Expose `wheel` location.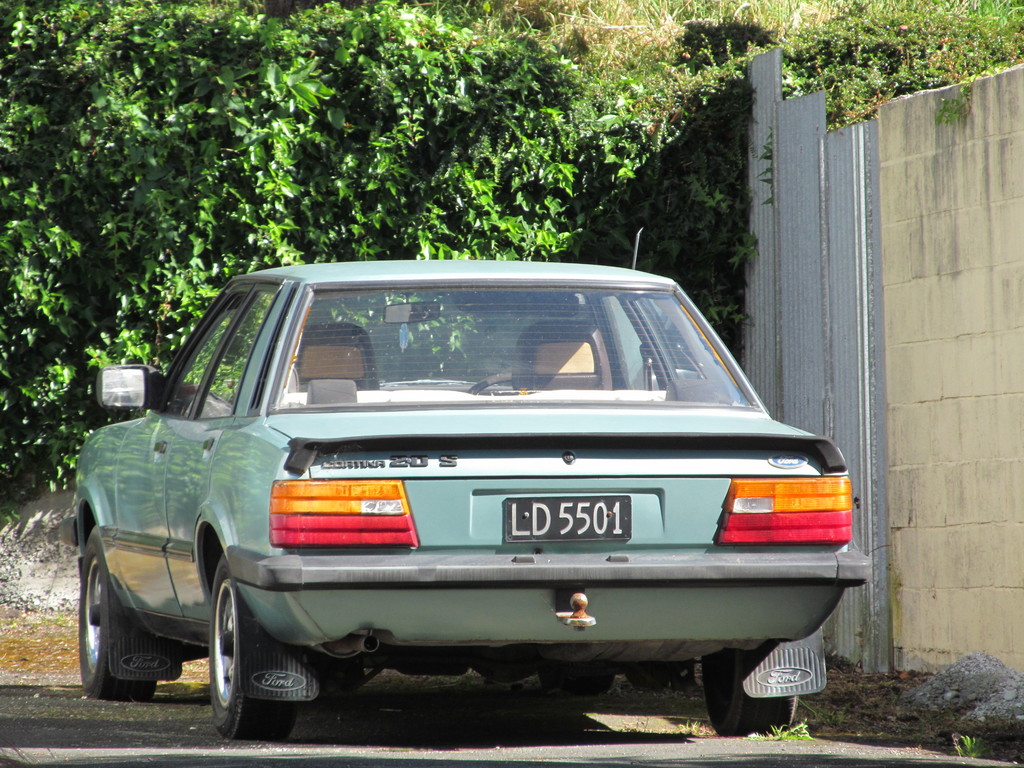
Exposed at 80,523,153,701.
